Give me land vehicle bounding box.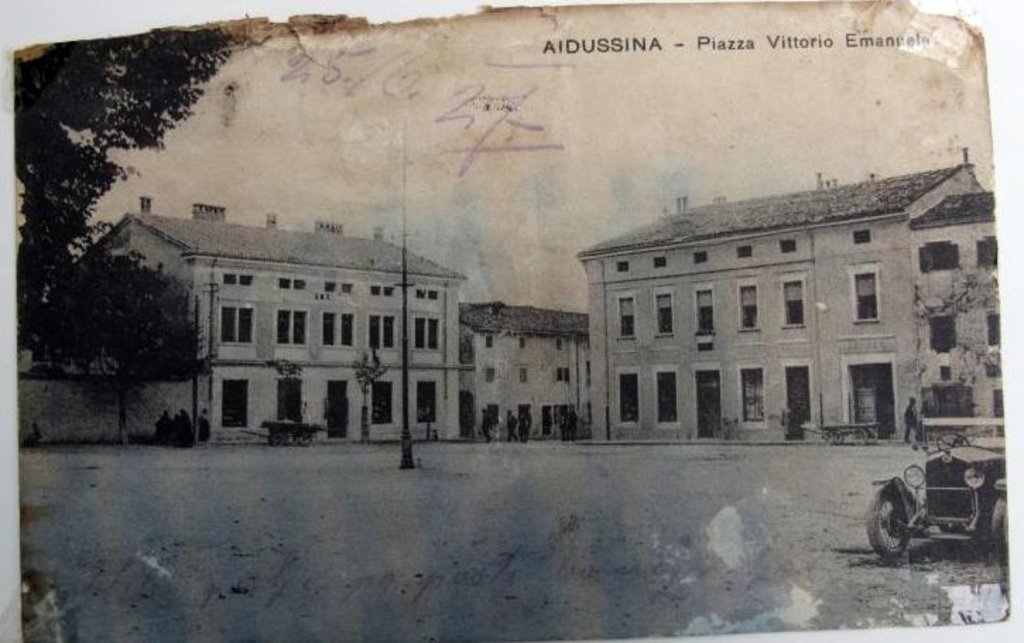
<region>860, 434, 994, 568</region>.
